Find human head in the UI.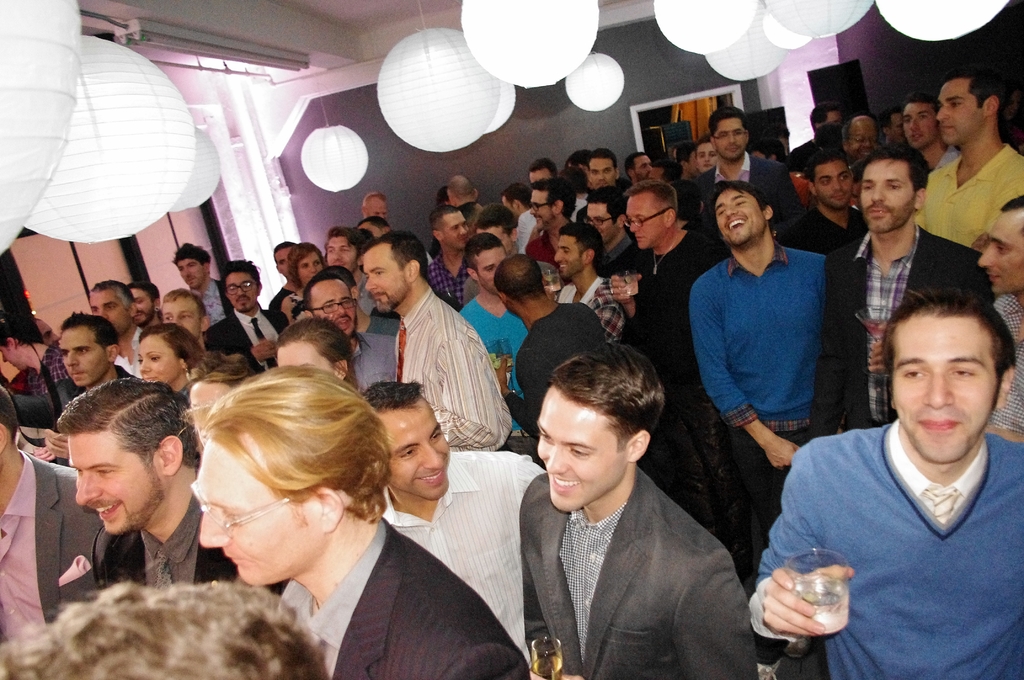
UI element at left=0, top=382, right=17, bottom=462.
